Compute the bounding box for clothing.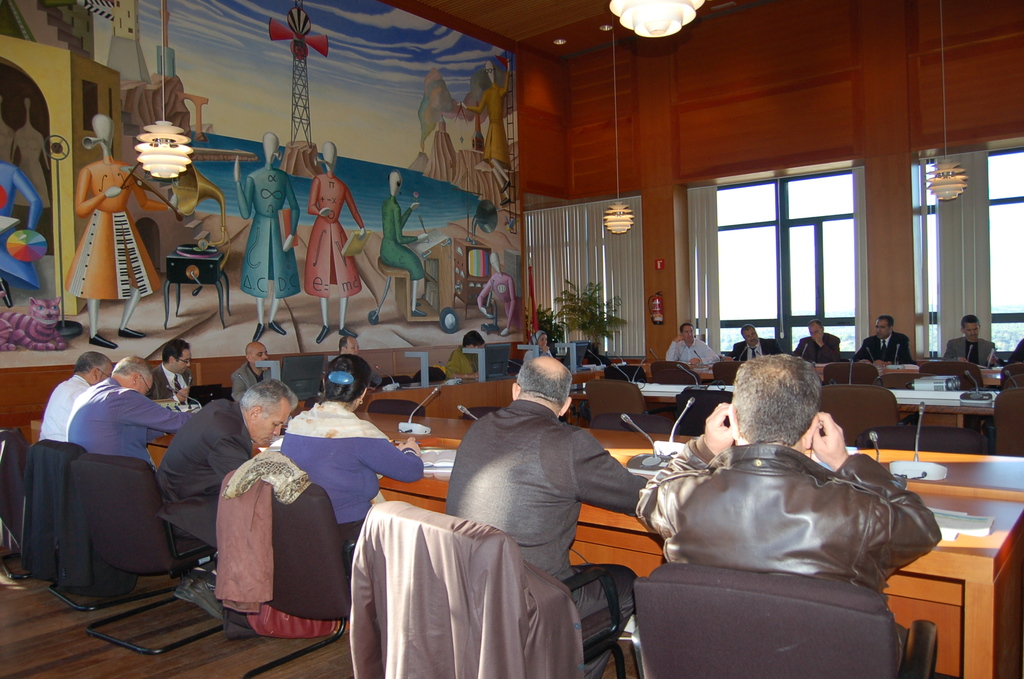
<bbox>639, 413, 943, 669</bbox>.
